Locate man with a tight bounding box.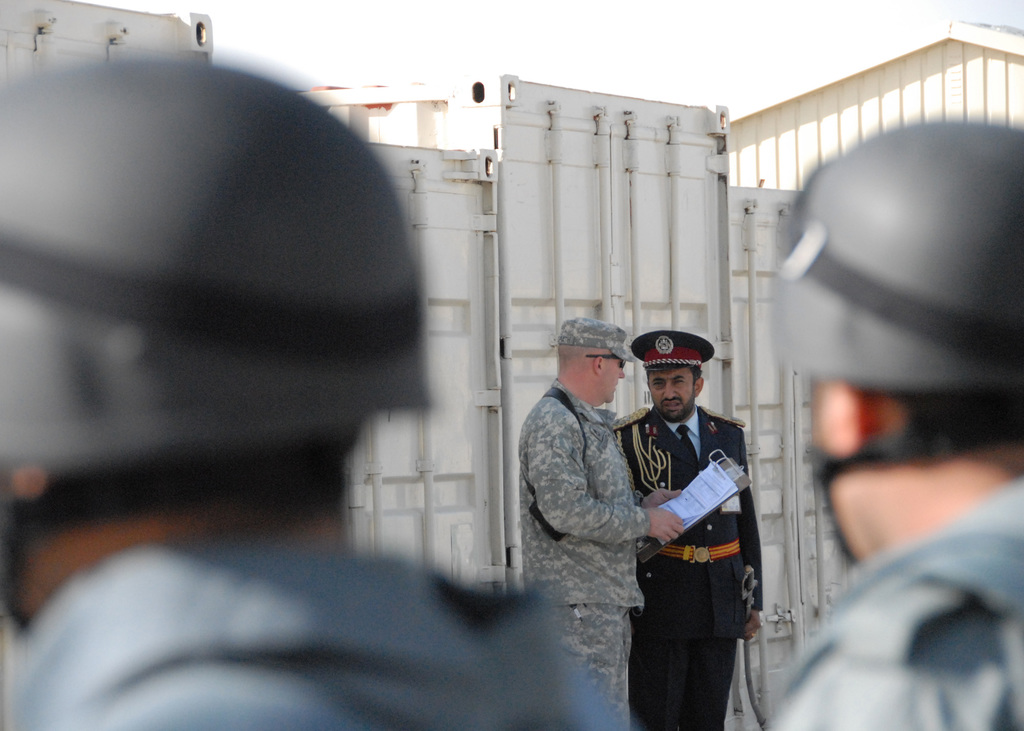
[left=0, top=58, right=592, bottom=730].
